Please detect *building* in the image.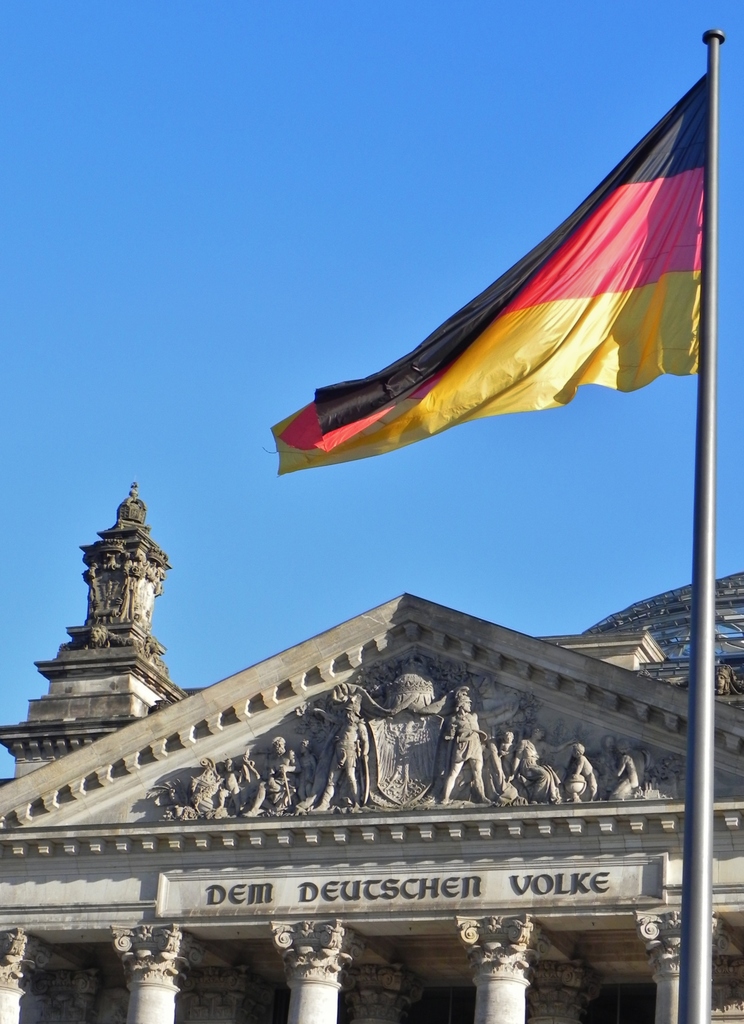
bbox=[0, 480, 743, 1023].
